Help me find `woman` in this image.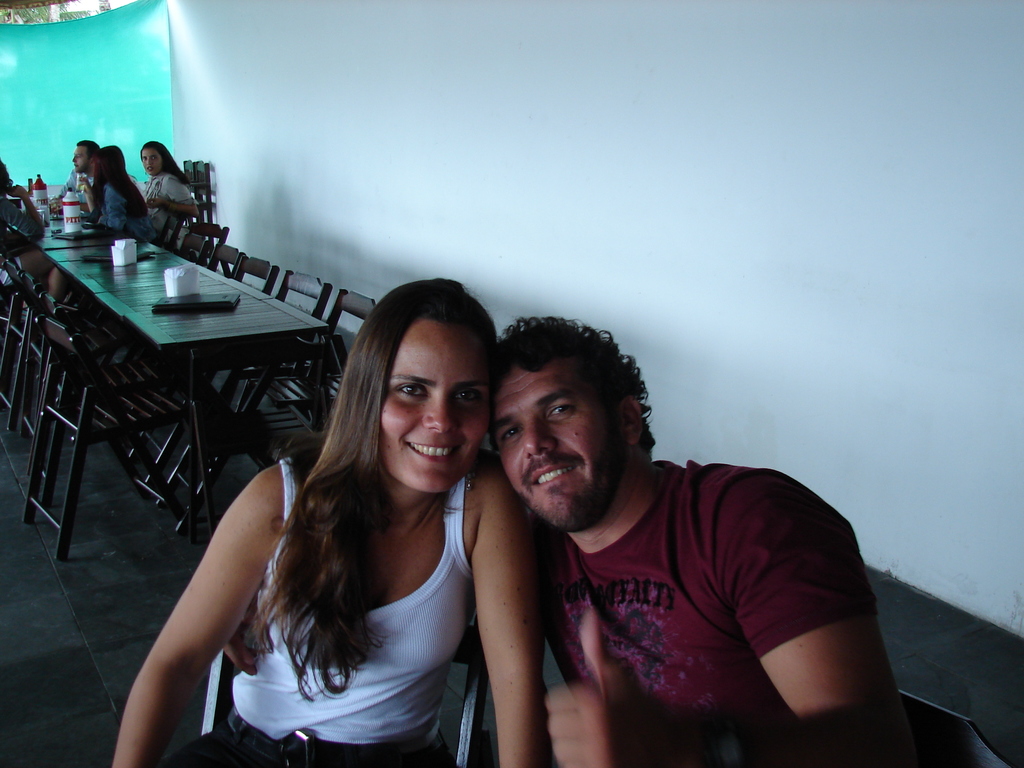
Found it: [140, 140, 200, 236].
